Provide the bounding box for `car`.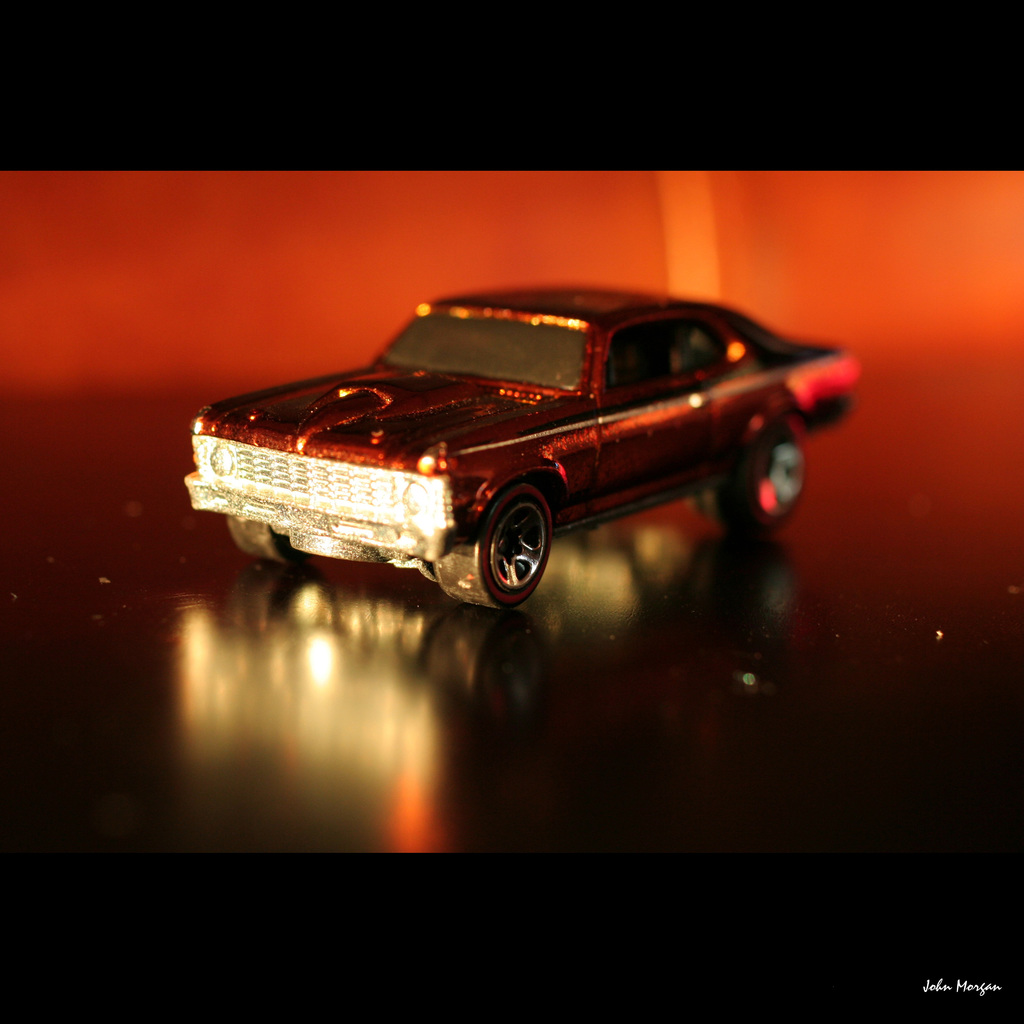
{"left": 183, "top": 278, "right": 877, "bottom": 617}.
